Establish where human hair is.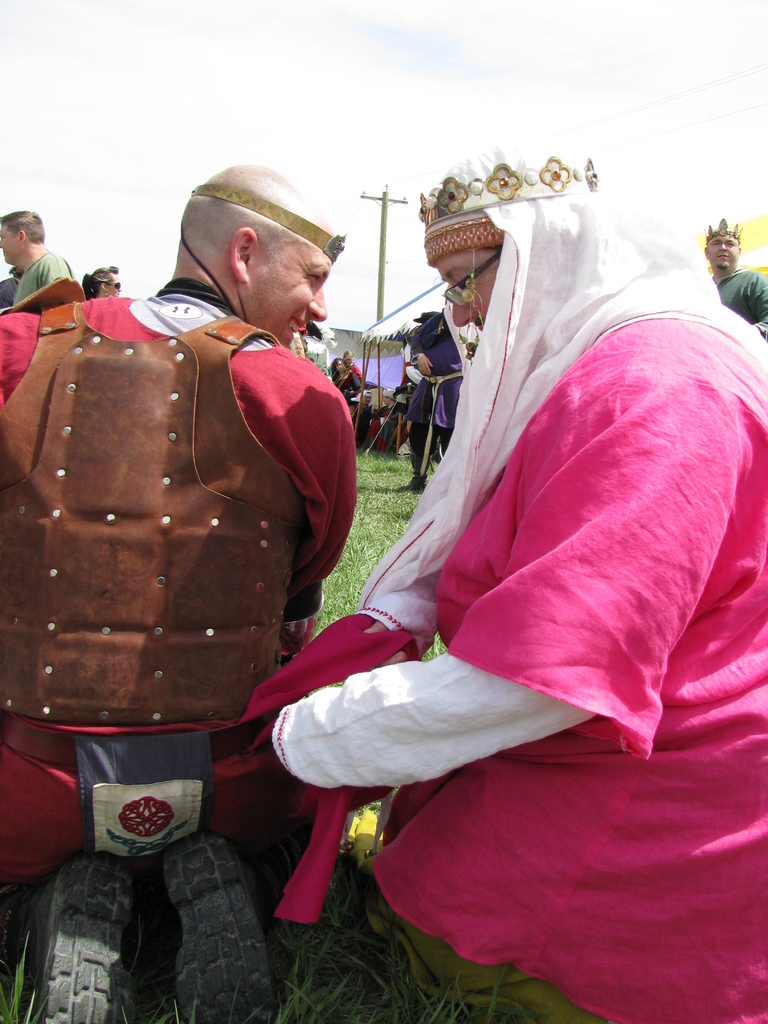
Established at [left=0, top=207, right=48, bottom=246].
